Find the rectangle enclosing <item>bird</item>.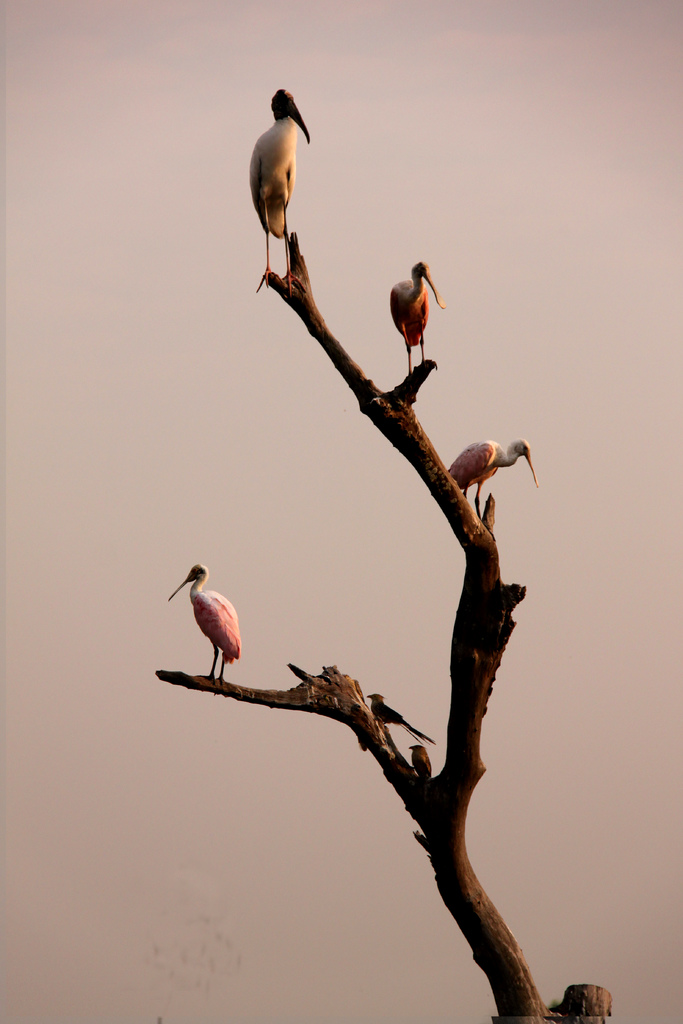
(440, 430, 555, 526).
